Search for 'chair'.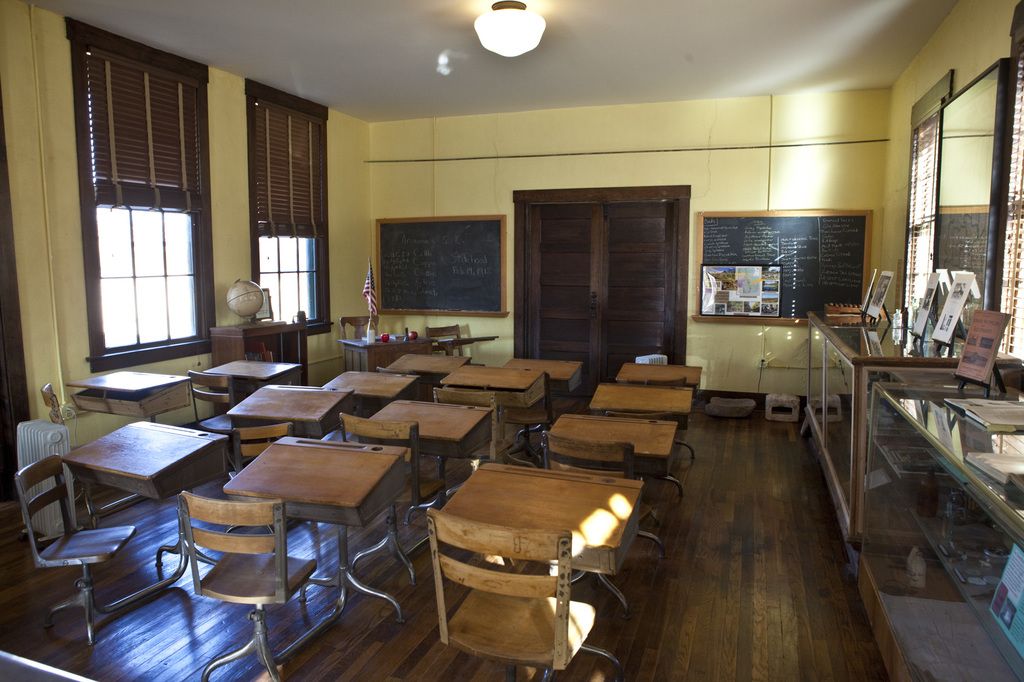
Found at <bbox>14, 456, 134, 642</bbox>.
